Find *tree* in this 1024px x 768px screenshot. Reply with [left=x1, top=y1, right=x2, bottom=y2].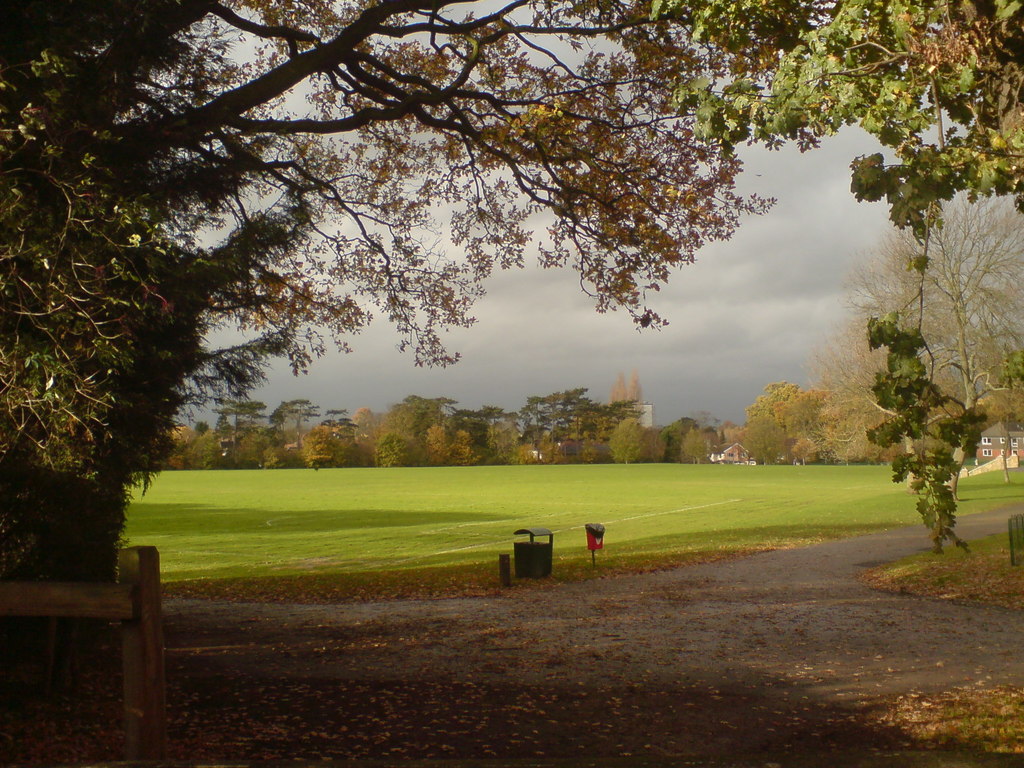
[left=0, top=0, right=1023, bottom=691].
